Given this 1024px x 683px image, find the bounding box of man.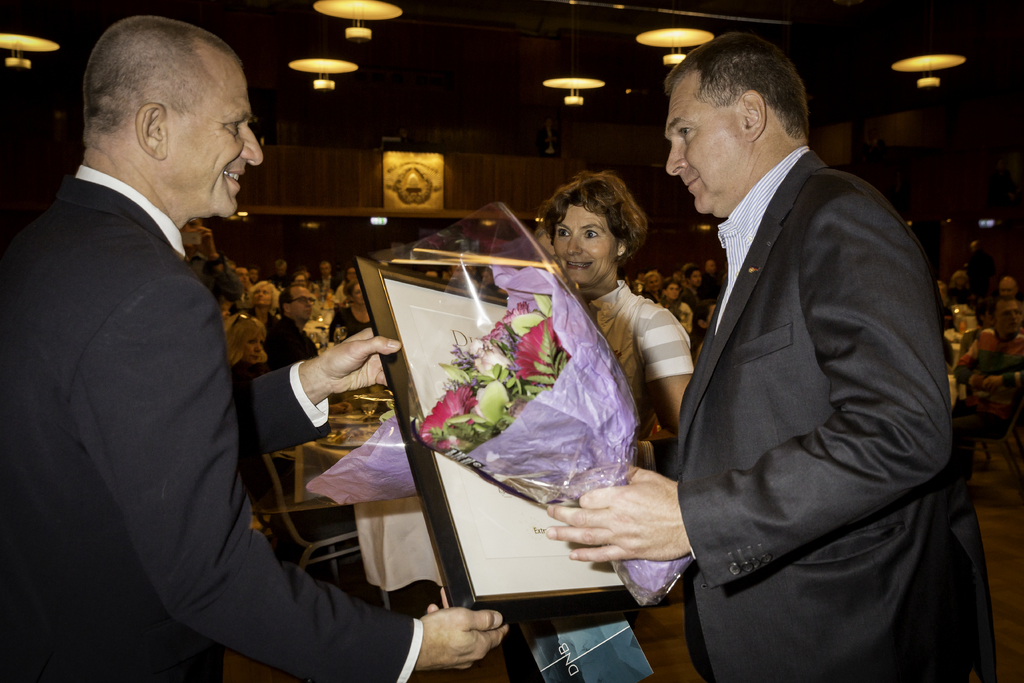
[x1=0, y1=0, x2=532, y2=682].
